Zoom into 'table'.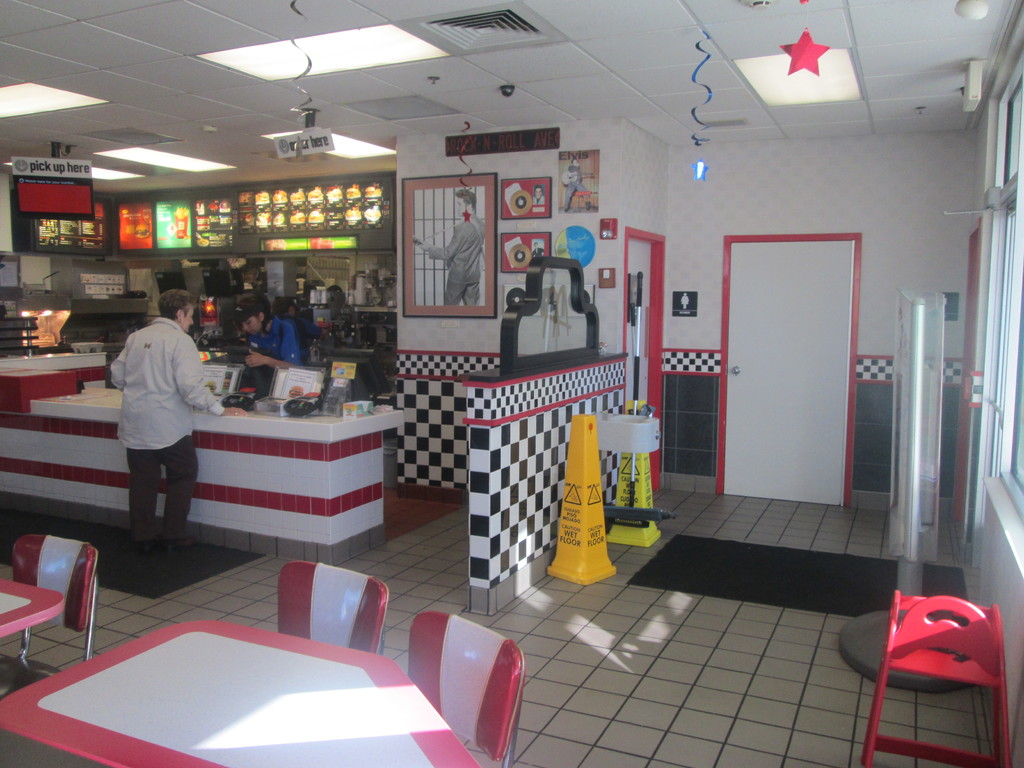
Zoom target: 0/619/490/767.
